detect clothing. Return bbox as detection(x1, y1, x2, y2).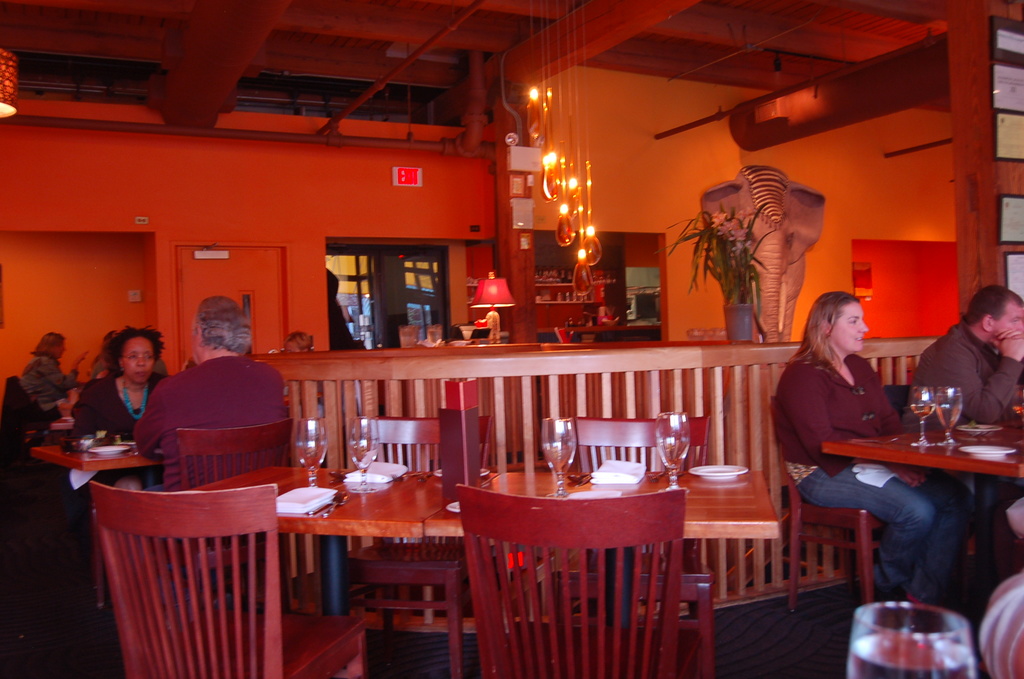
detection(905, 317, 1023, 575).
